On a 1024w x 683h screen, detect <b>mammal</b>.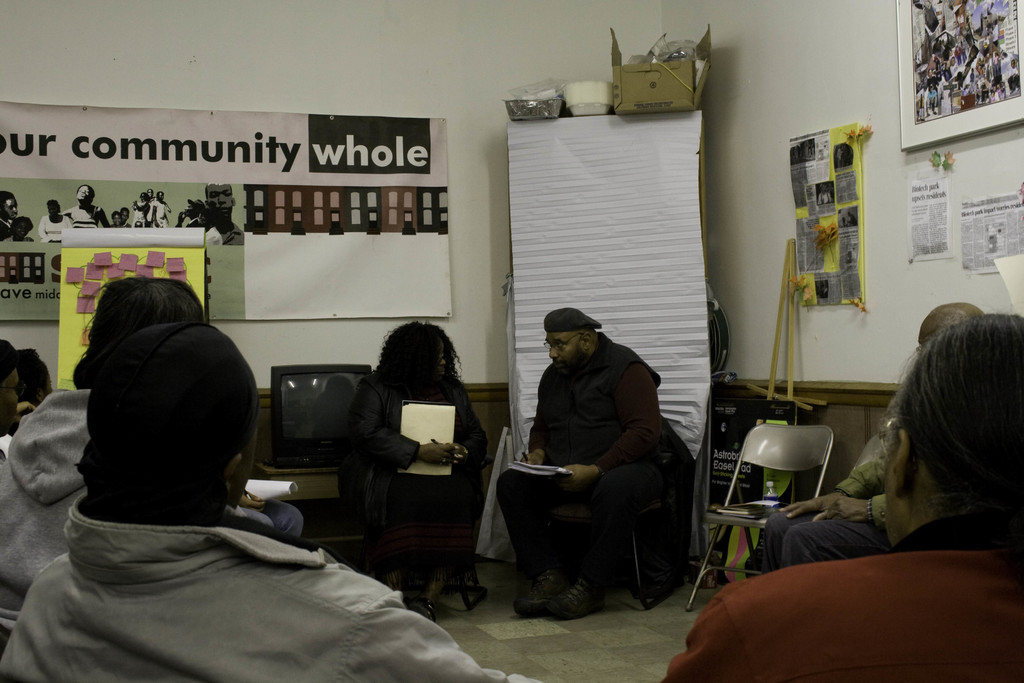
<bbox>179, 197, 205, 229</bbox>.
